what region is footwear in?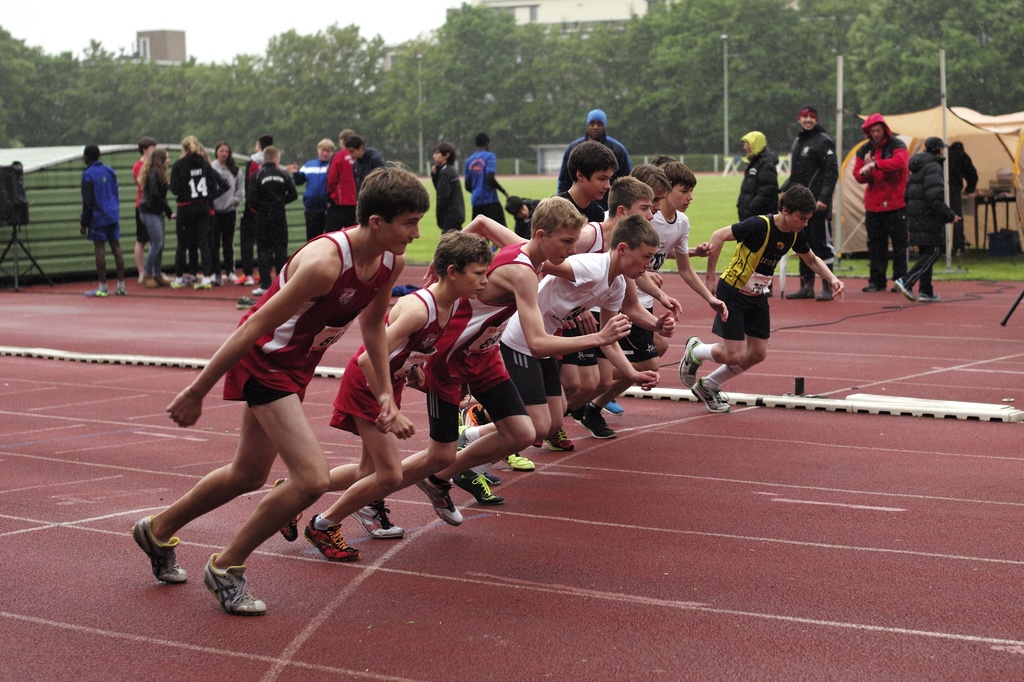
BBox(310, 518, 361, 562).
